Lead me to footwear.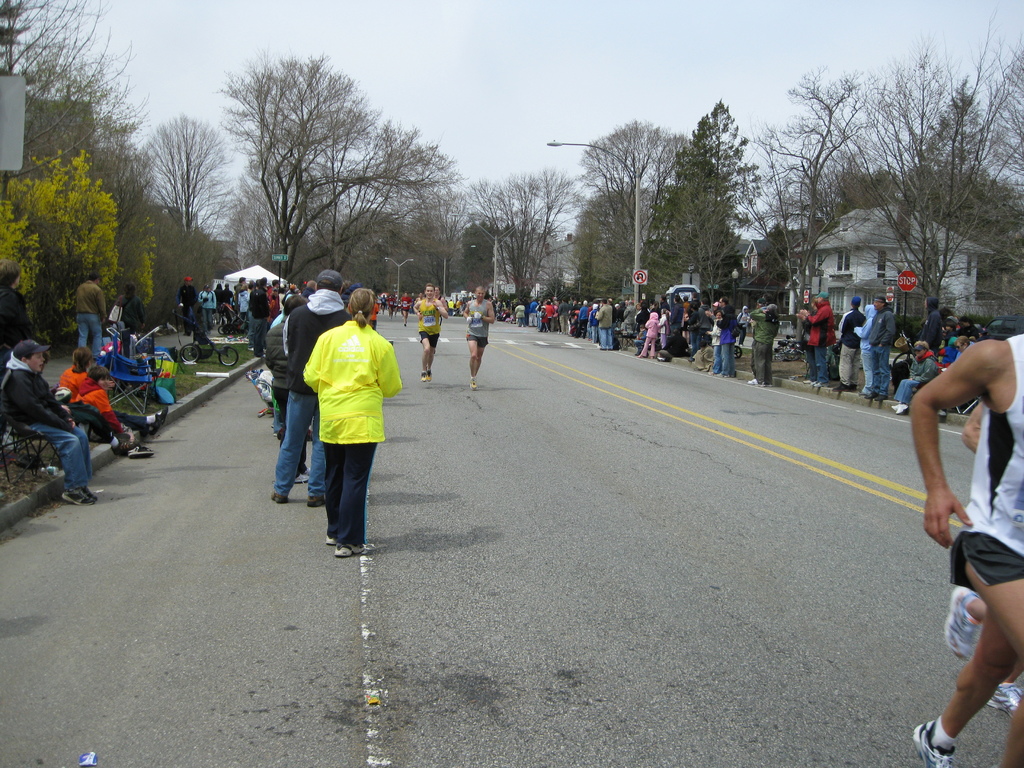
Lead to x1=609 y1=348 x2=612 y2=350.
